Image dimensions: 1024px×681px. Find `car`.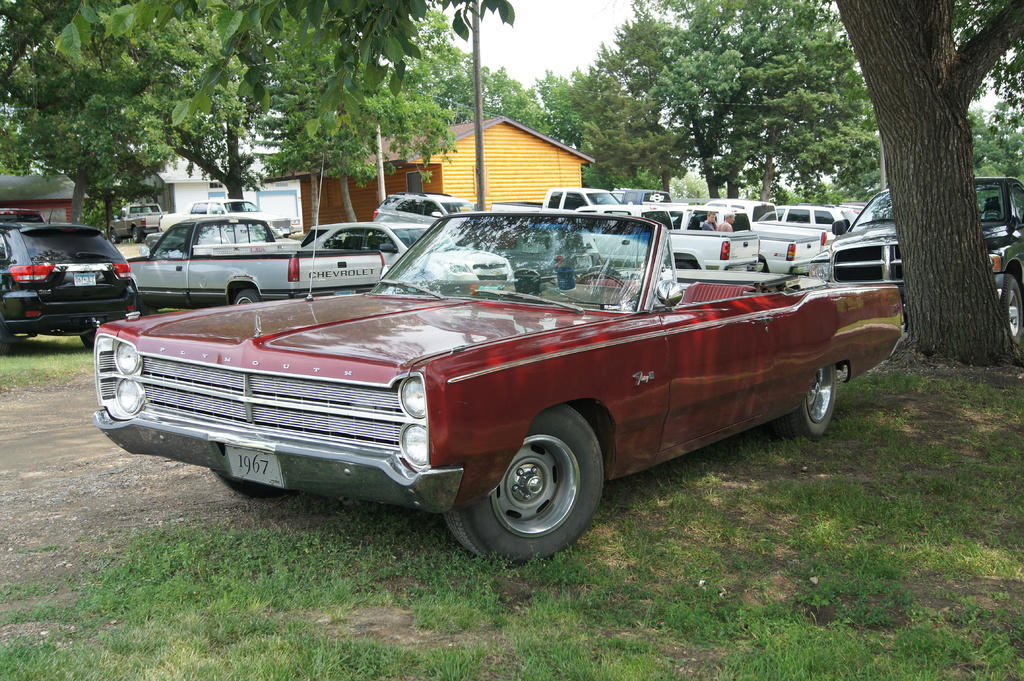
left=598, top=188, right=672, bottom=206.
